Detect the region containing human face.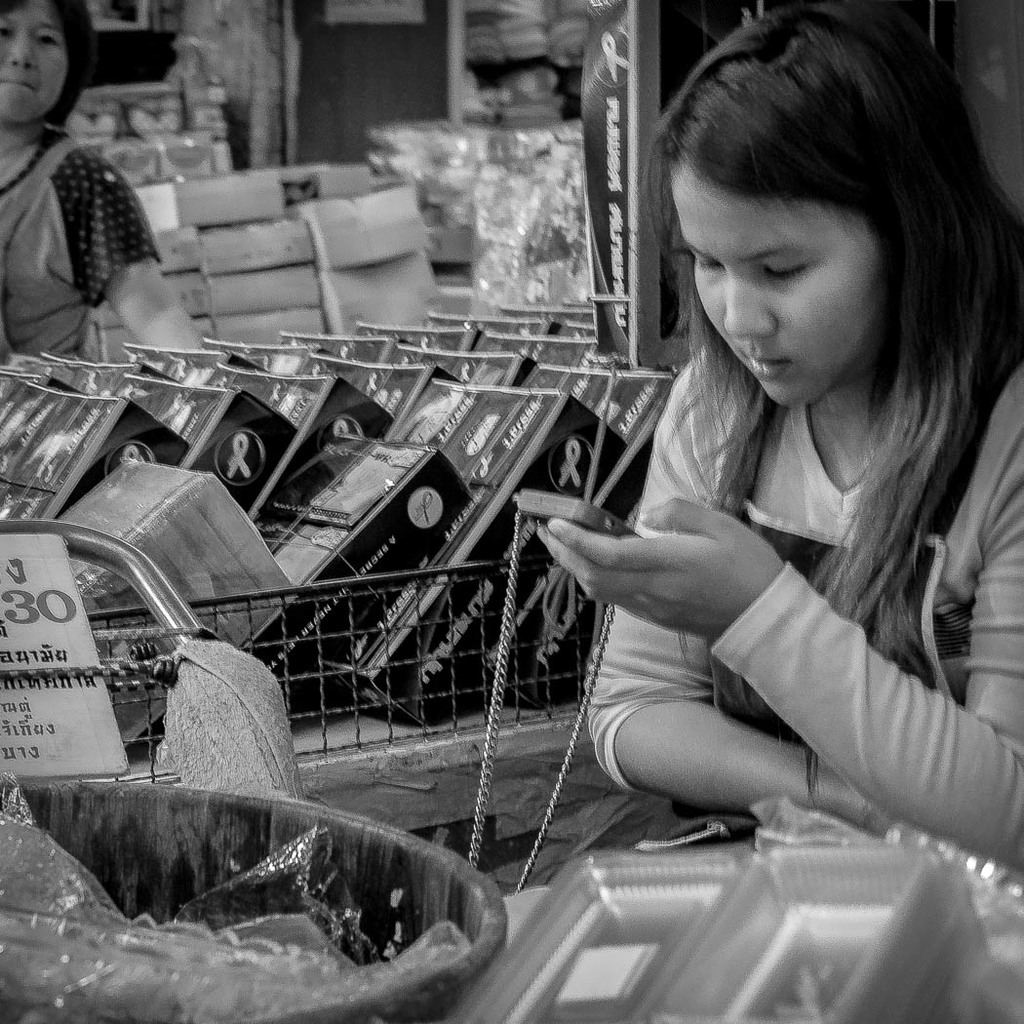
left=0, top=0, right=68, bottom=129.
